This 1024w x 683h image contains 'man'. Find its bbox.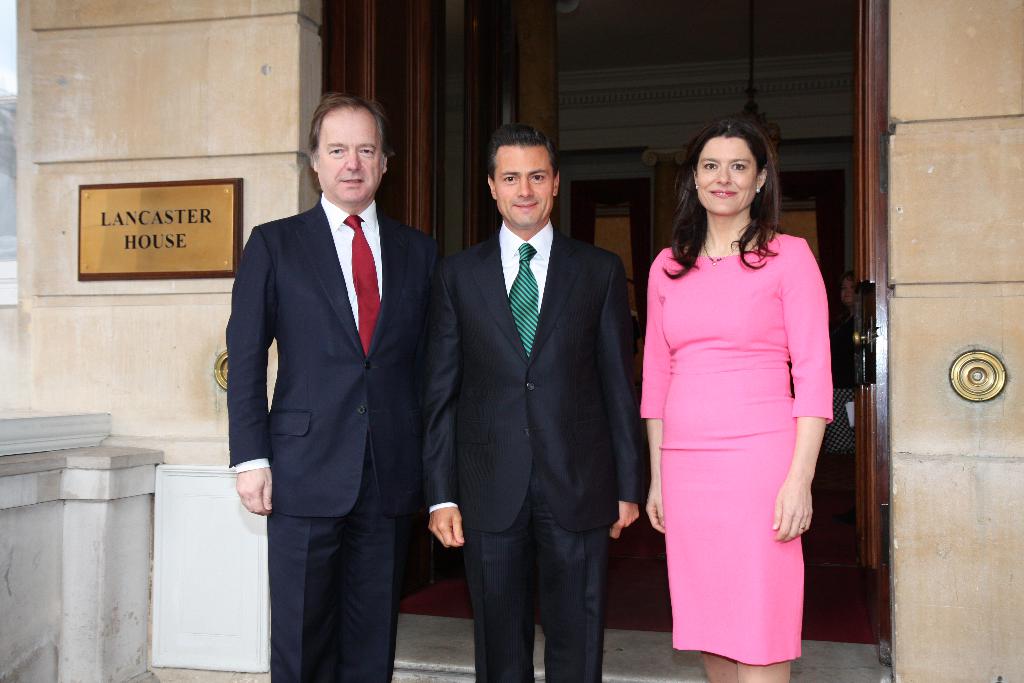
x1=214, y1=62, x2=440, y2=682.
